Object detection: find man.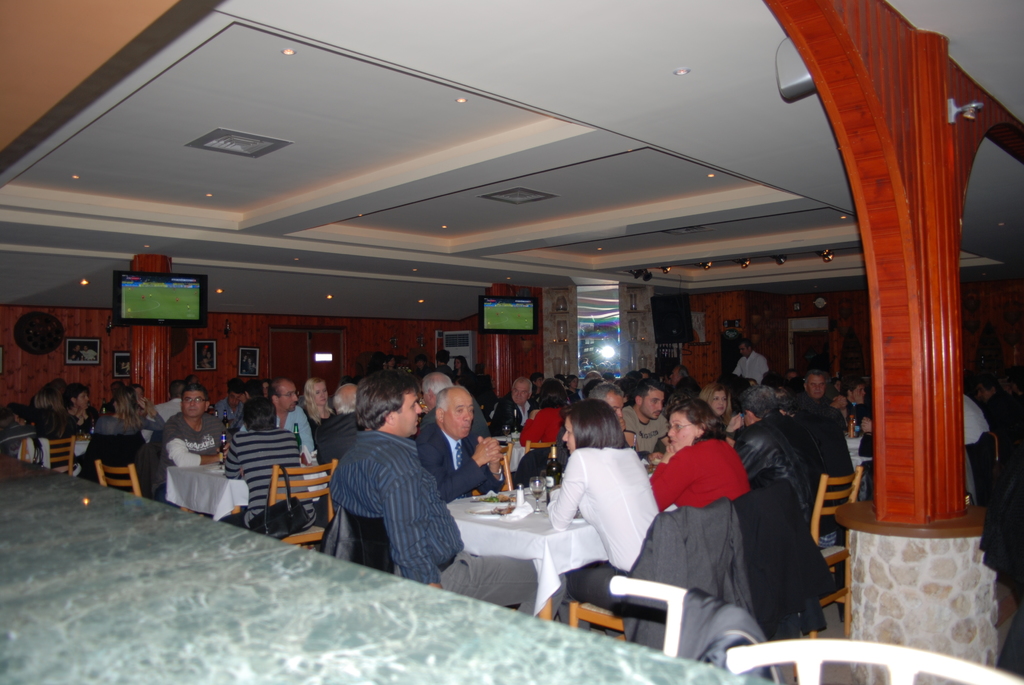
bbox=(70, 344, 85, 360).
